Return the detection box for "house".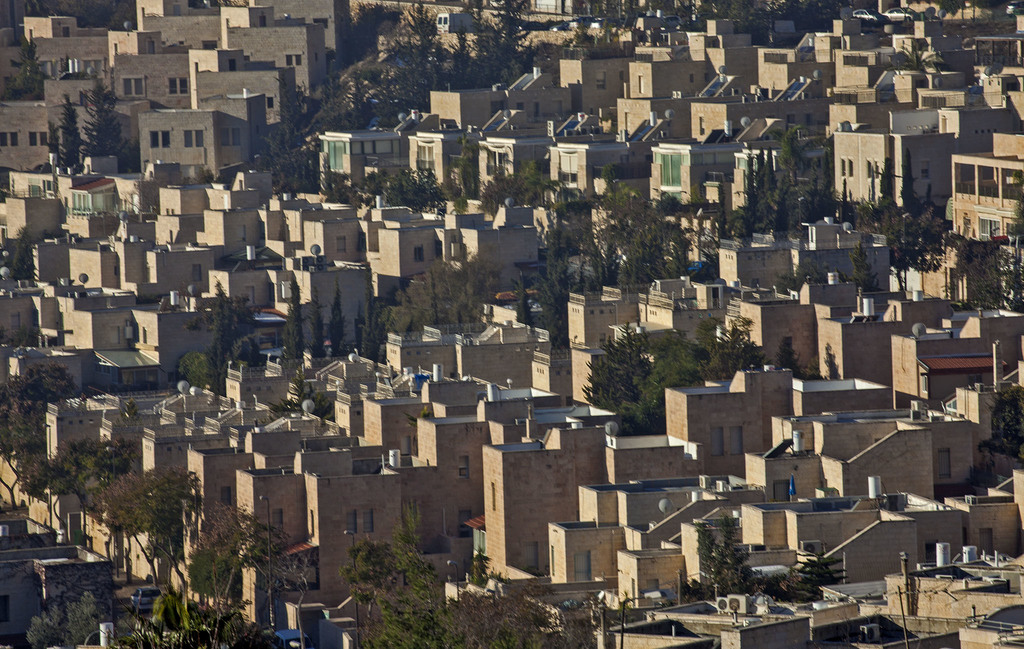
bbox(564, 281, 619, 402).
